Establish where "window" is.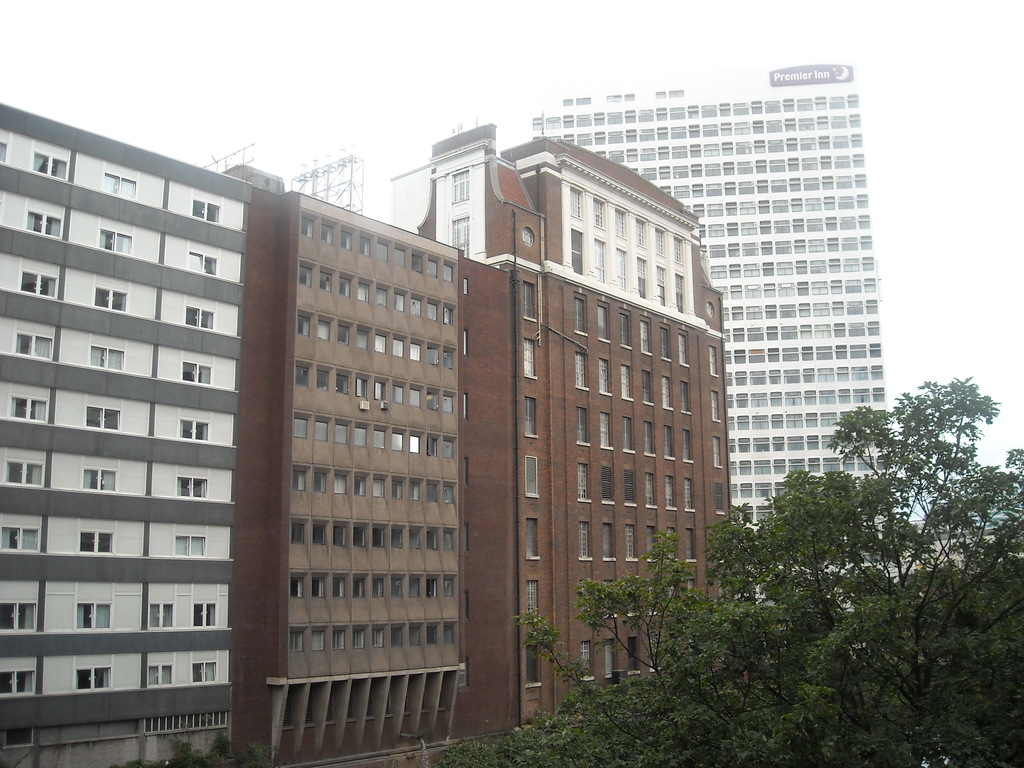
Established at {"left": 593, "top": 112, "right": 603, "bottom": 125}.
